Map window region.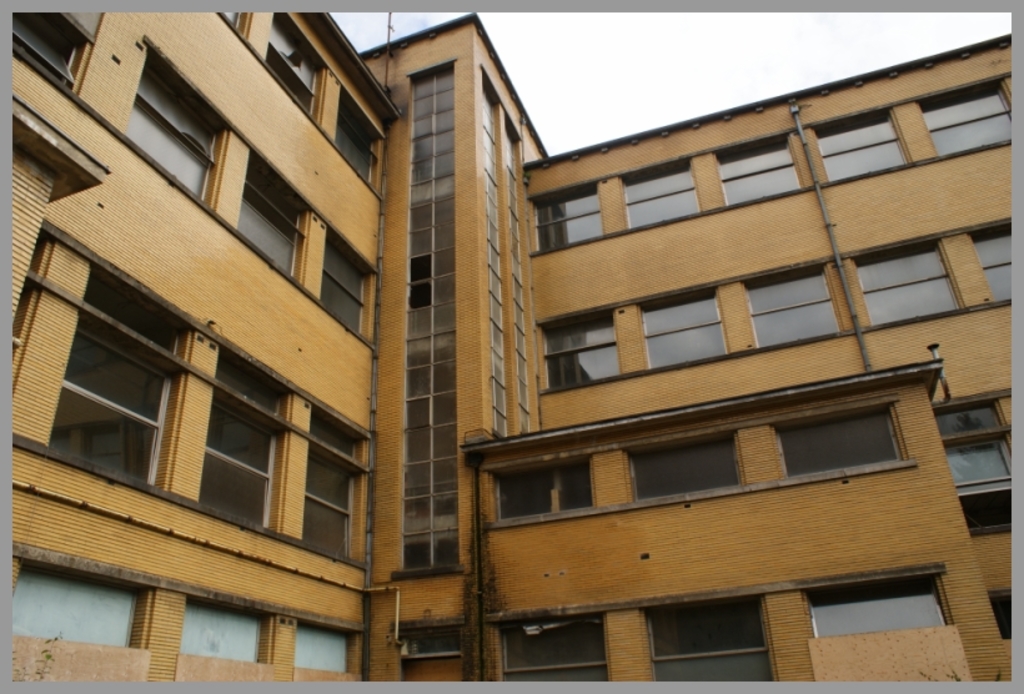
Mapped to (x1=743, y1=257, x2=834, y2=347).
